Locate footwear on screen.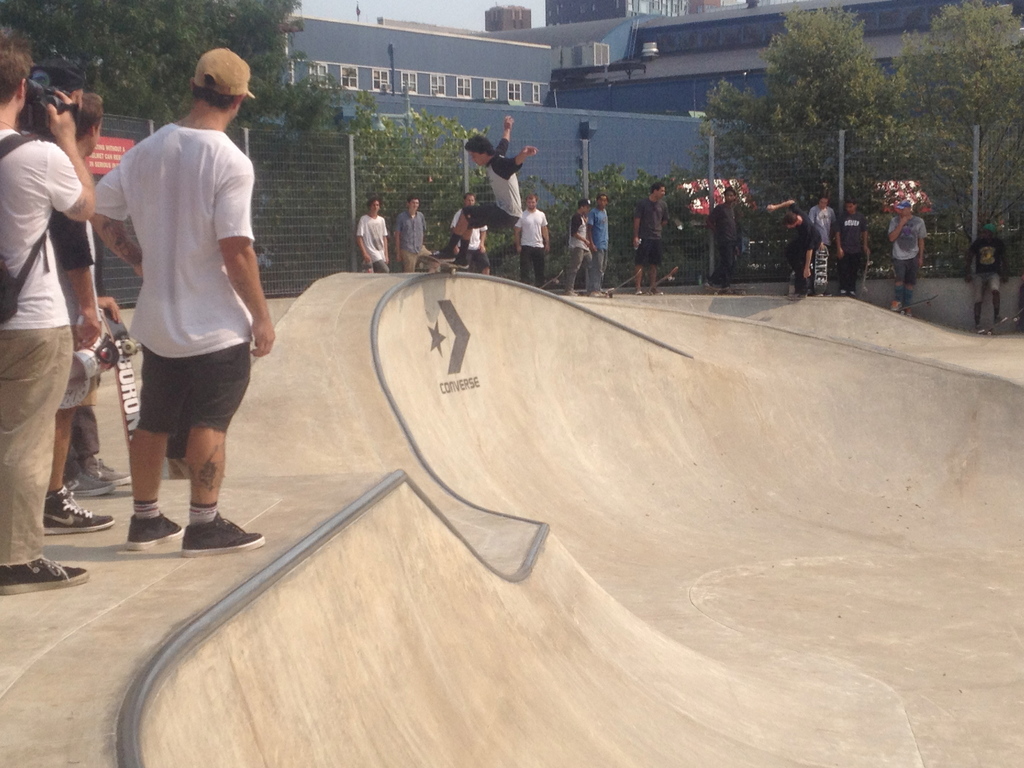
On screen at bbox=[0, 548, 84, 590].
